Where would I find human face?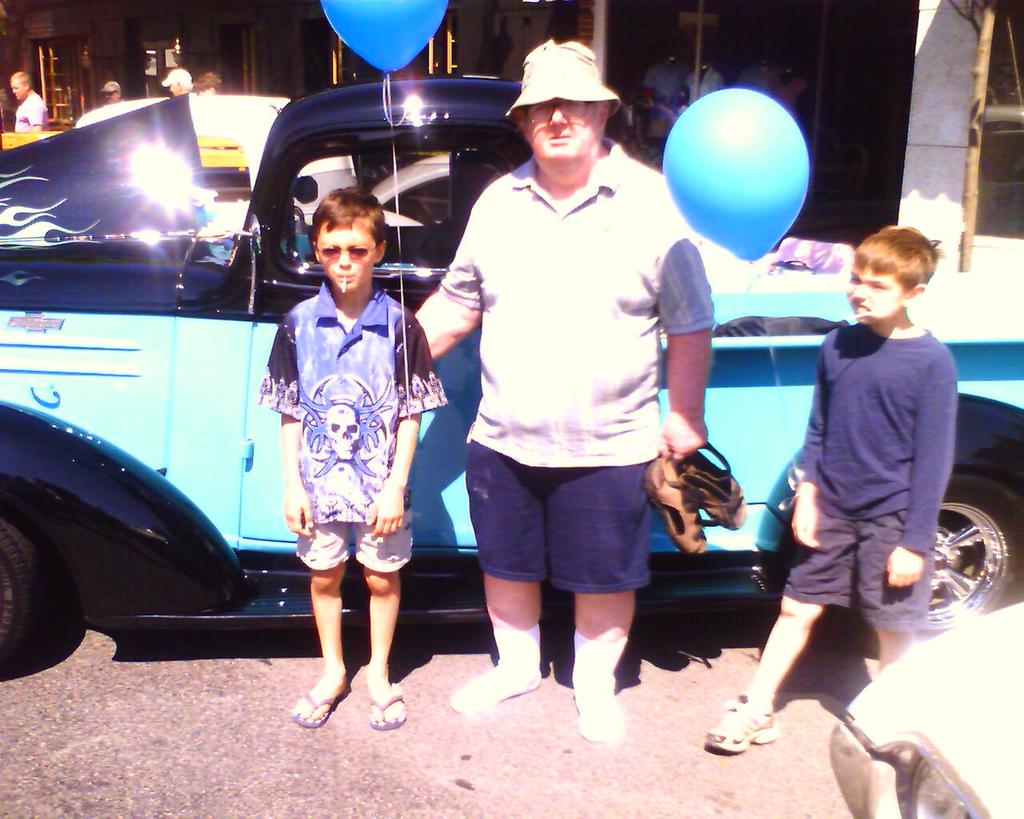
At 841:268:895:312.
